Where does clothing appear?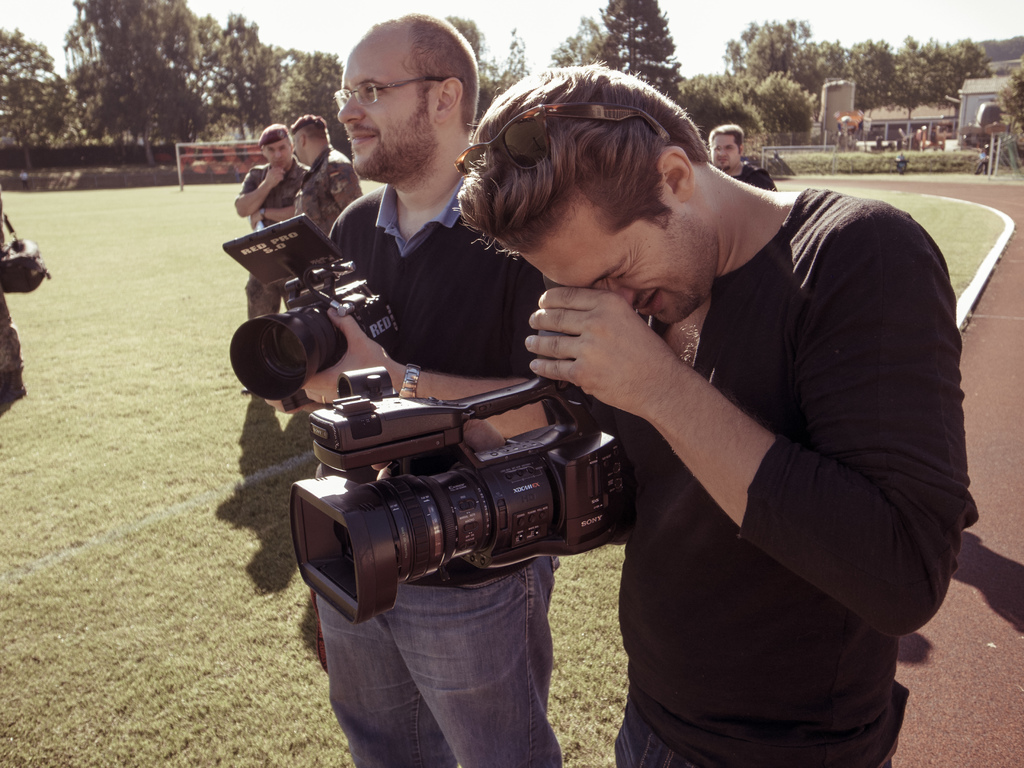
Appears at BBox(316, 163, 567, 767).
